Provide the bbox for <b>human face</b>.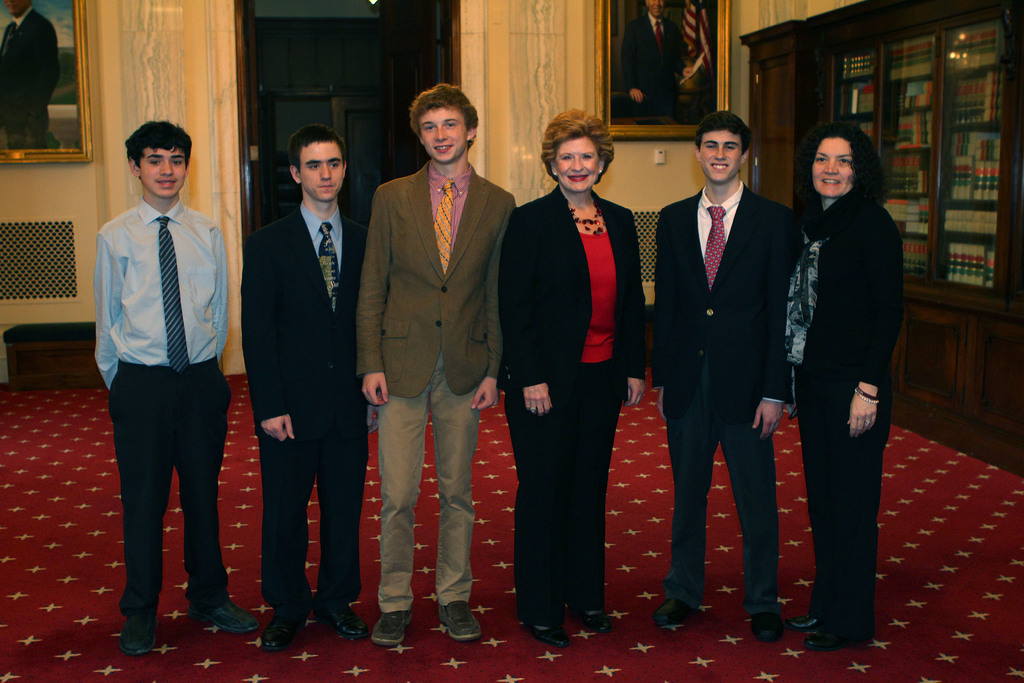
box(303, 145, 348, 201).
